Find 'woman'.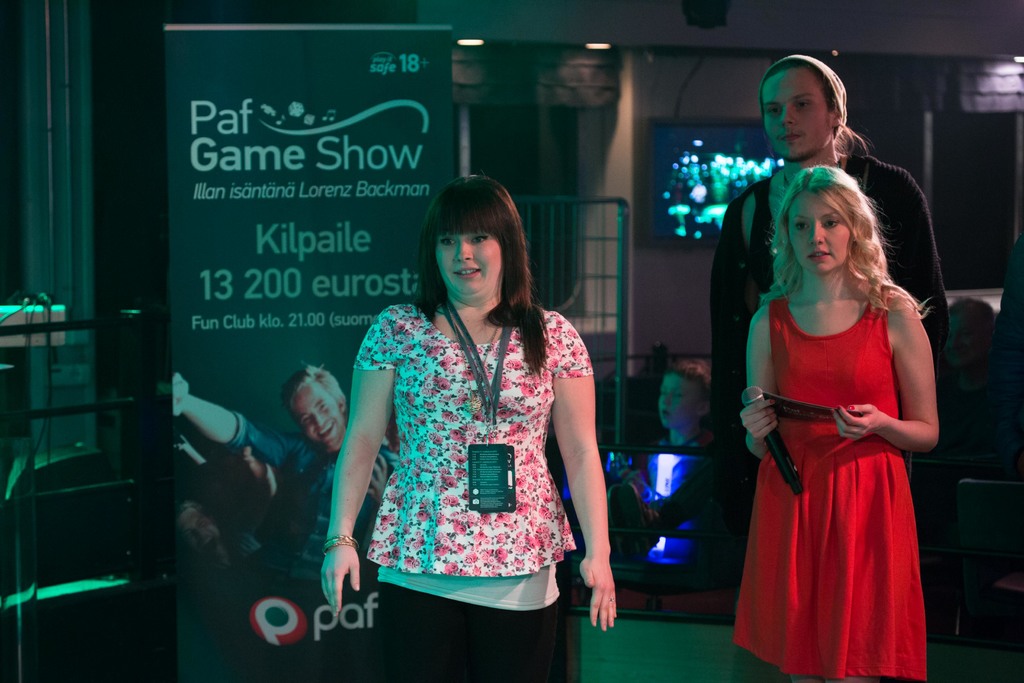
740, 160, 940, 682.
